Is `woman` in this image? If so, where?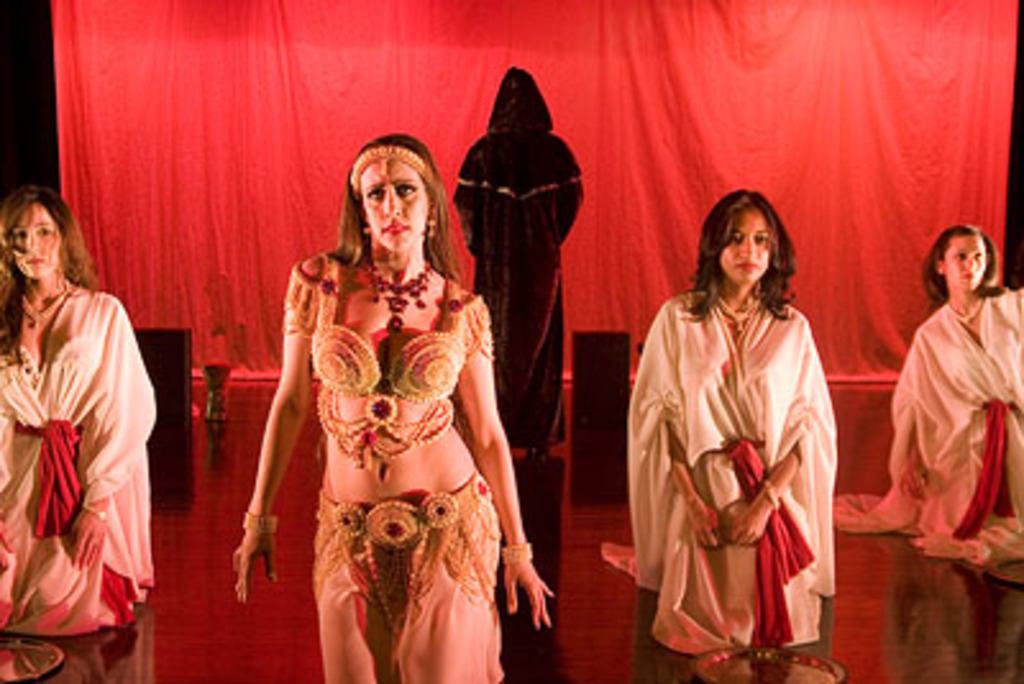
Yes, at detection(228, 128, 558, 681).
